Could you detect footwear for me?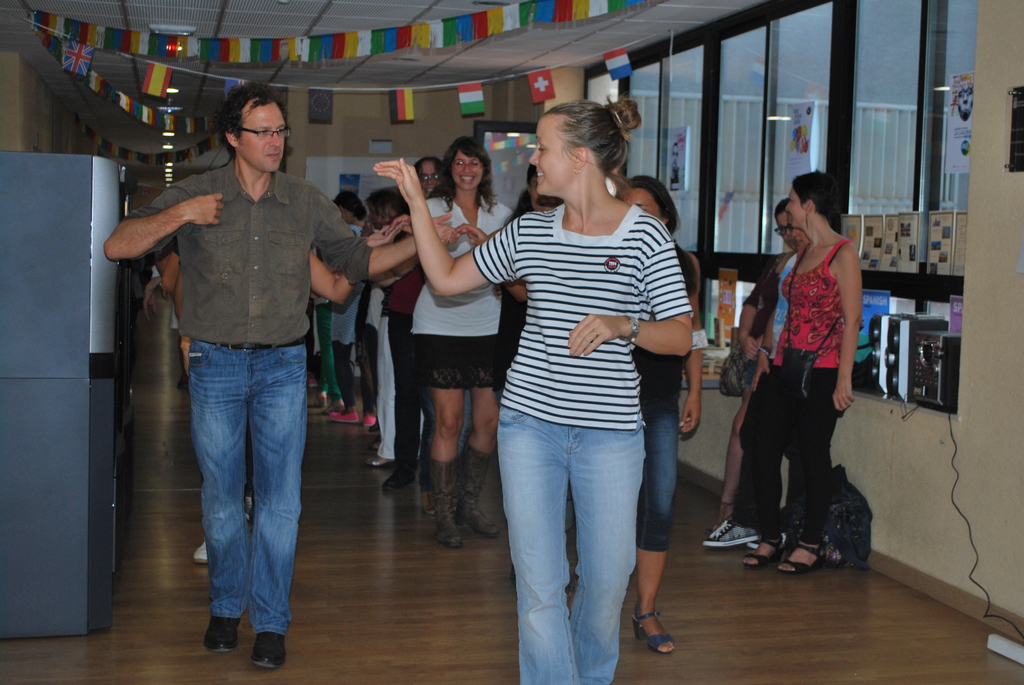
Detection result: rect(746, 533, 765, 553).
